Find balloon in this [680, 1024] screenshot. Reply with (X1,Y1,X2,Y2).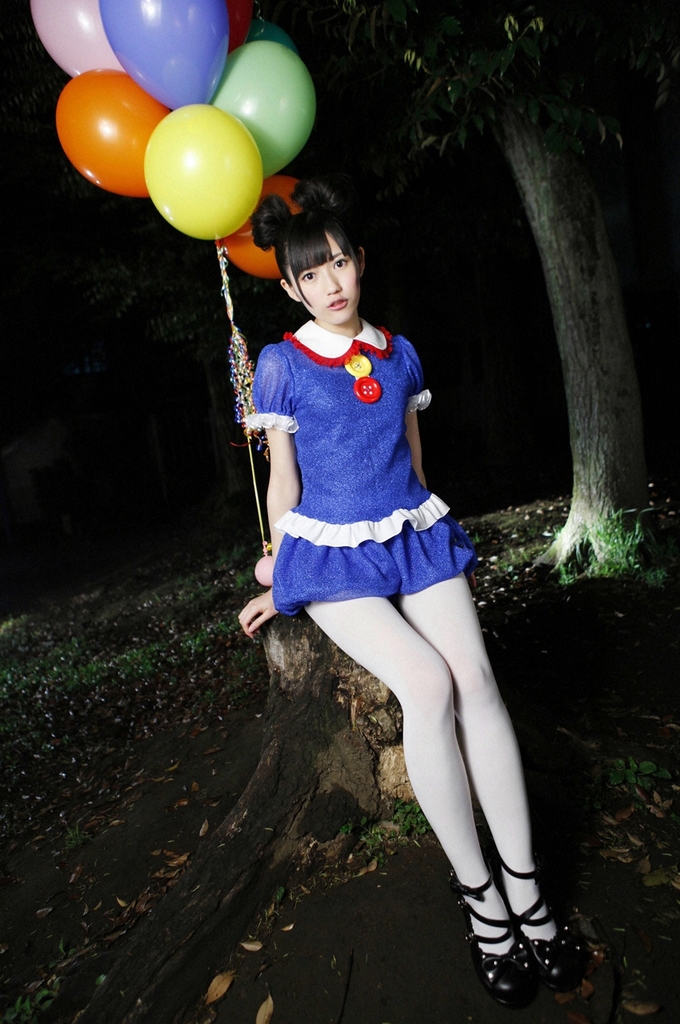
(30,0,126,81).
